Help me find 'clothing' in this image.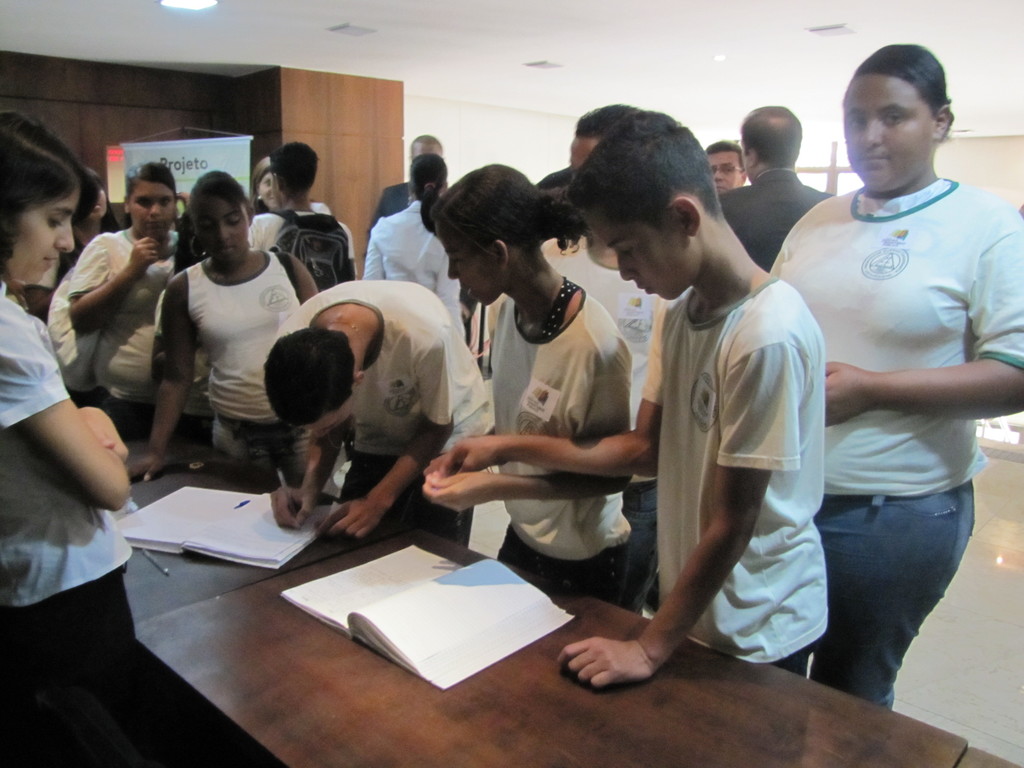
Found it: box(485, 285, 651, 611).
